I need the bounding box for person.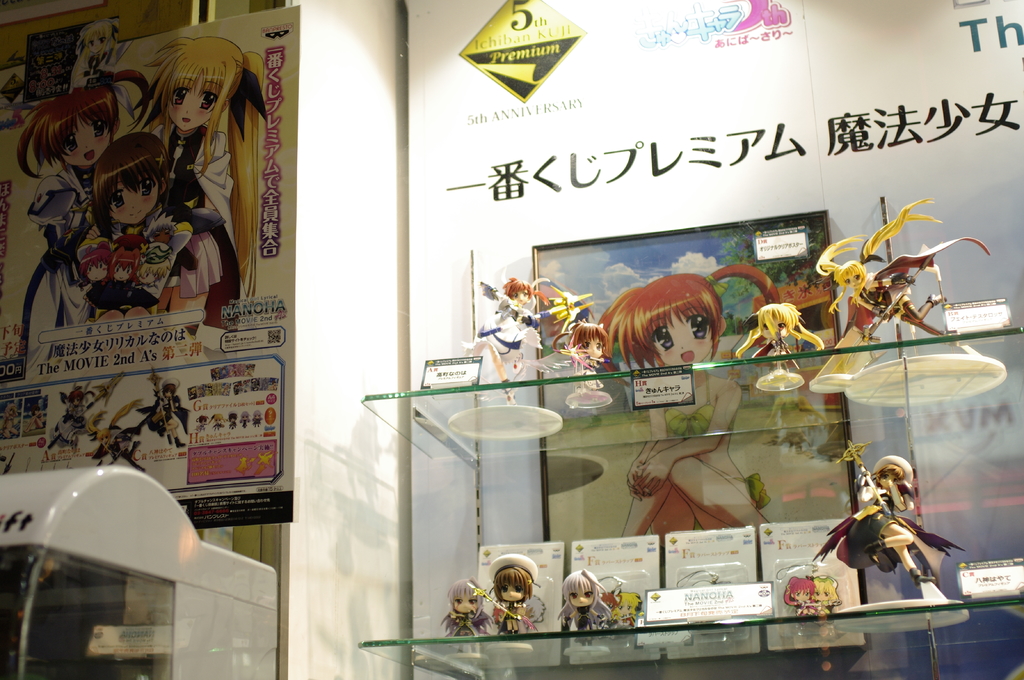
Here it is: (19,37,271,311).
